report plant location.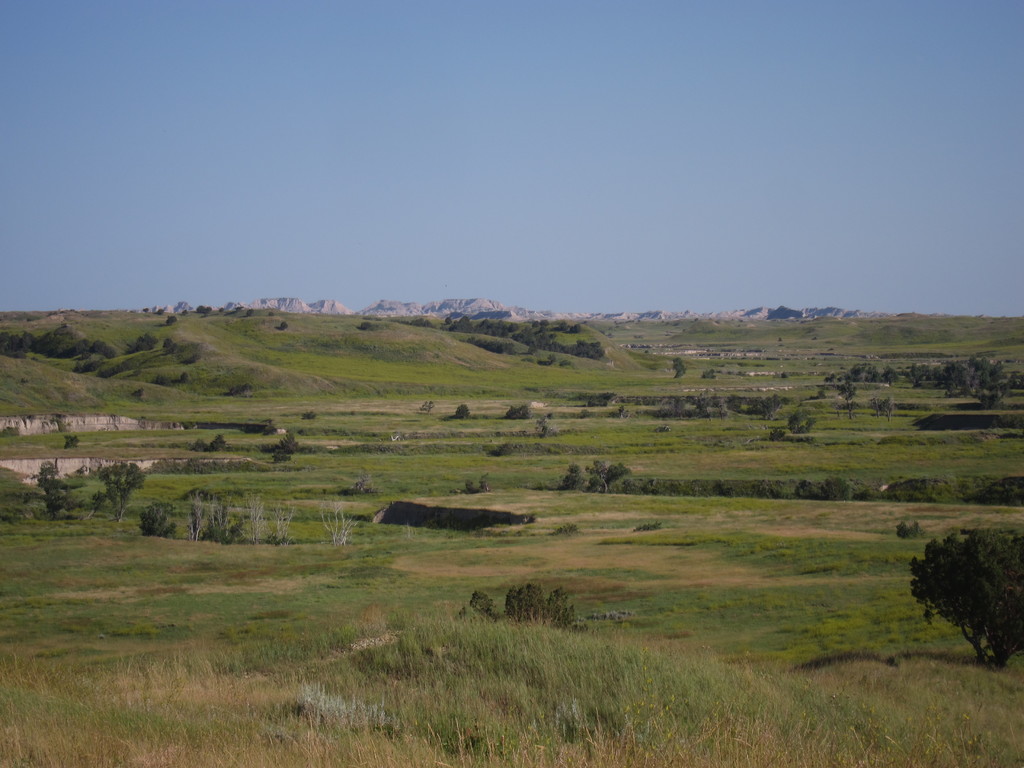
Report: select_region(908, 481, 1023, 675).
